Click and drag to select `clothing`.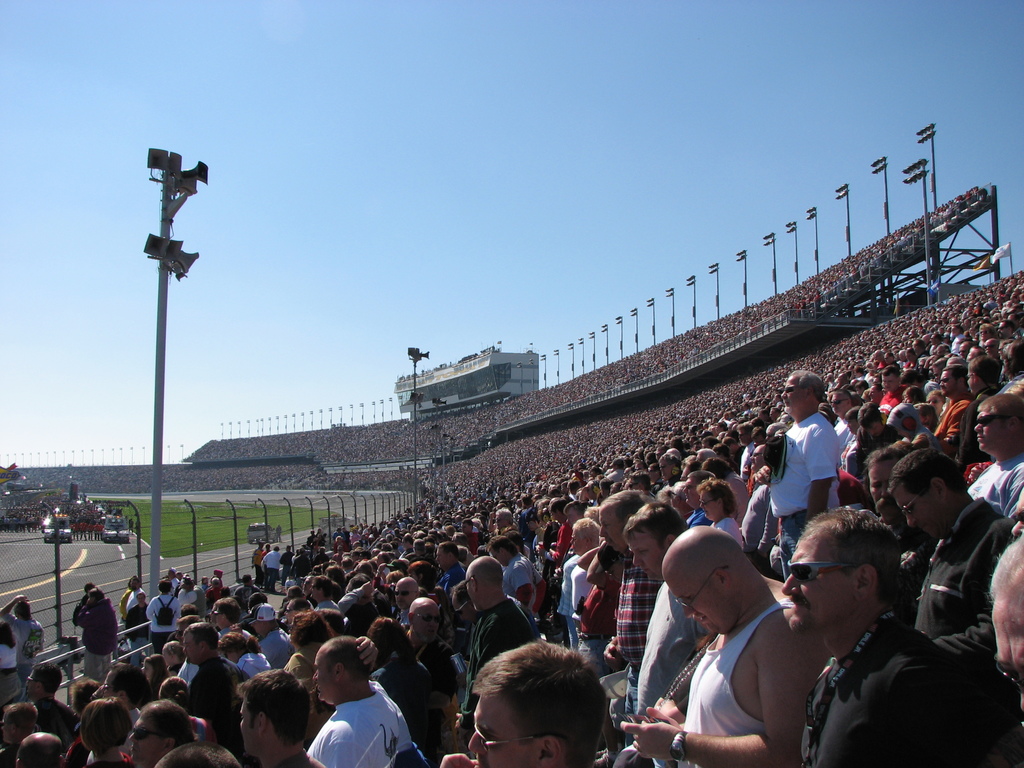
Selection: (left=235, top=584, right=259, bottom=609).
